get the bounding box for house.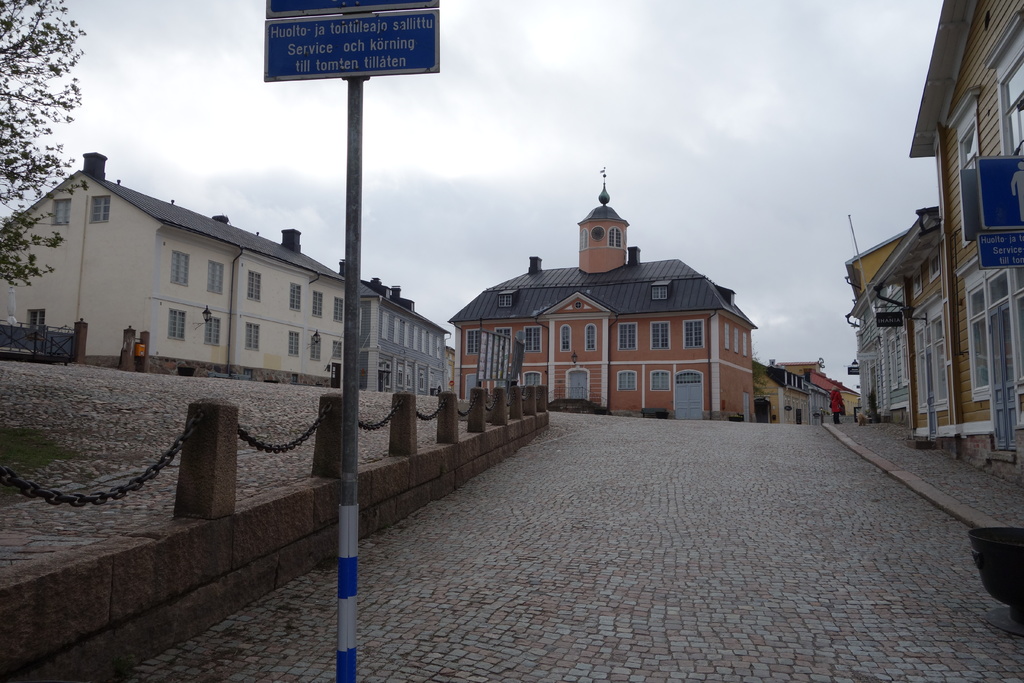
box=[935, 5, 1020, 438].
